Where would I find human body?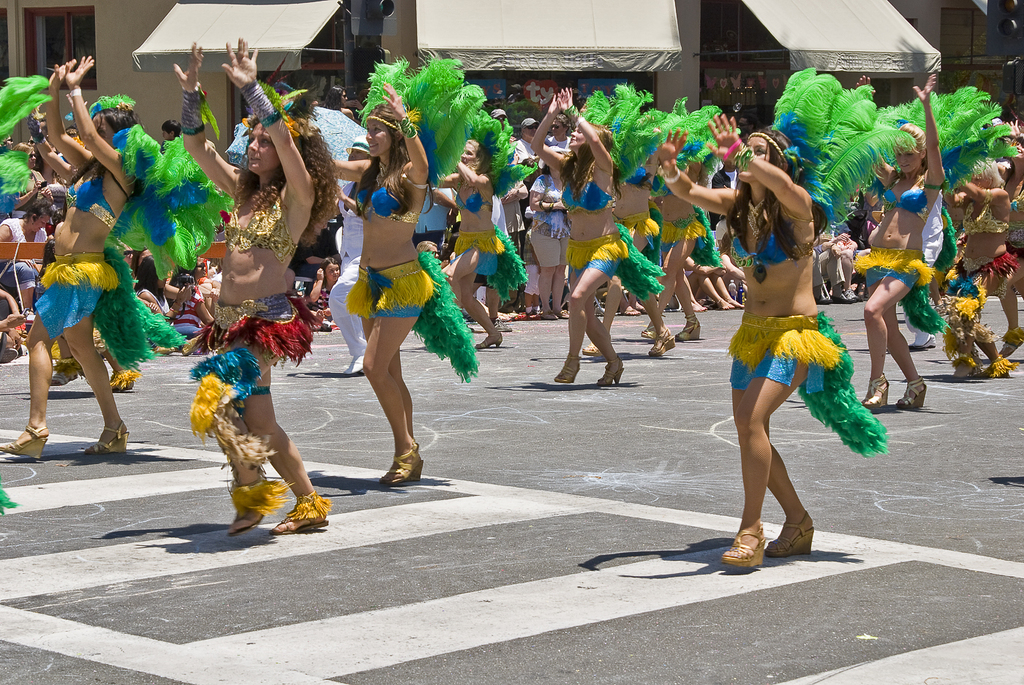
At {"x1": 946, "y1": 197, "x2": 1012, "y2": 357}.
